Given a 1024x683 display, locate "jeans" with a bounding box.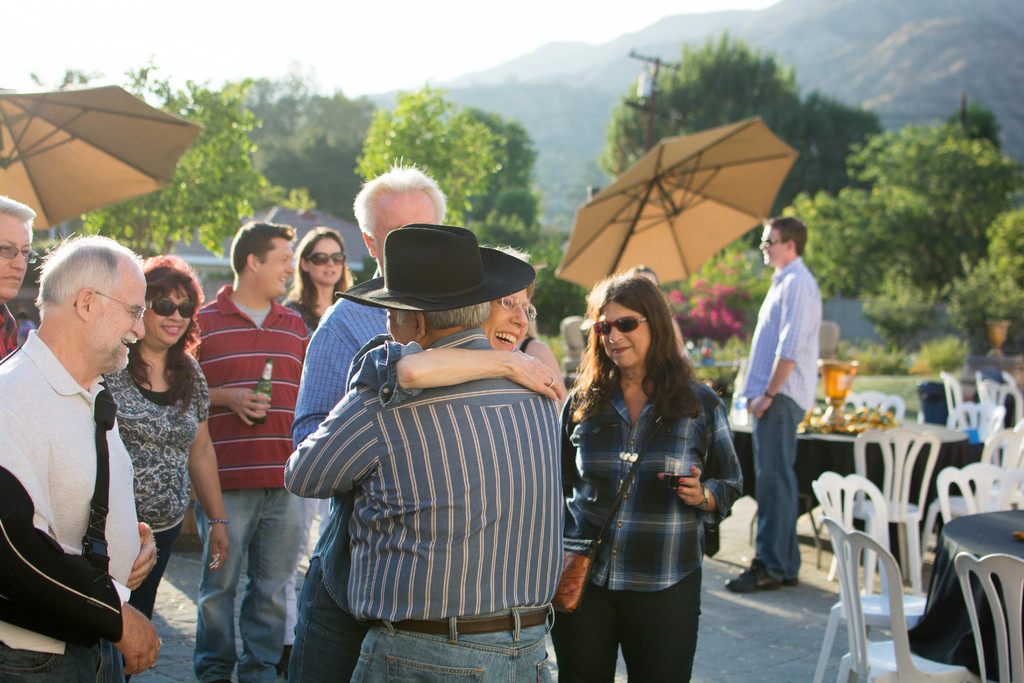
Located: (753,393,808,582).
